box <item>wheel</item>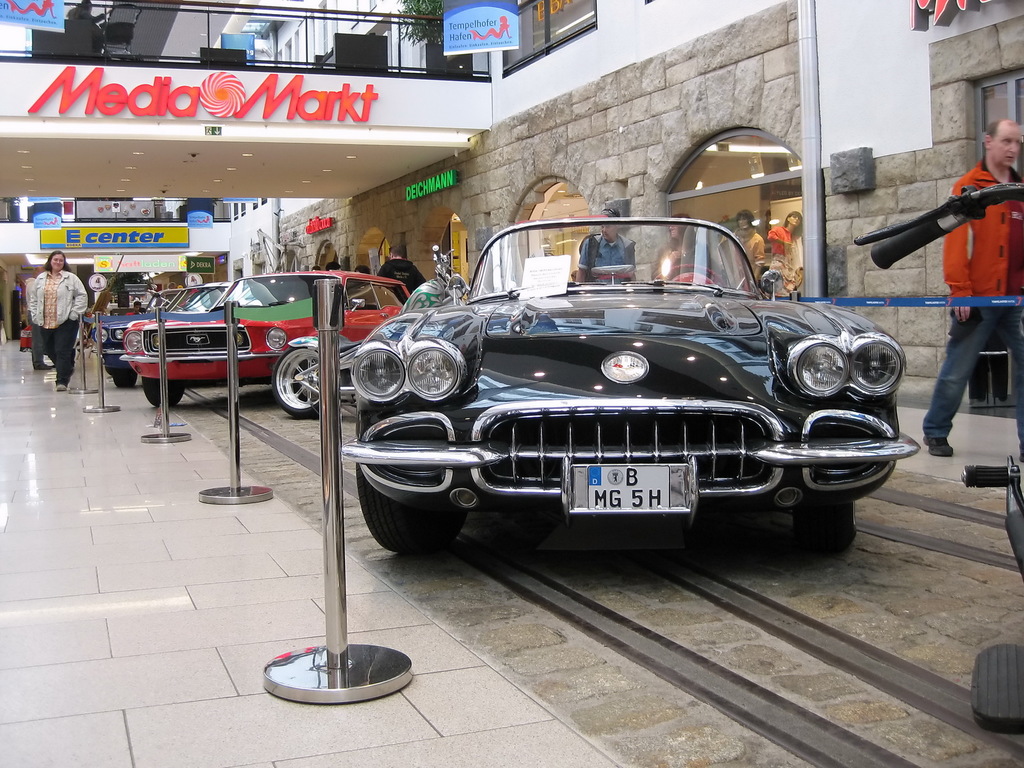
141, 376, 186, 407
